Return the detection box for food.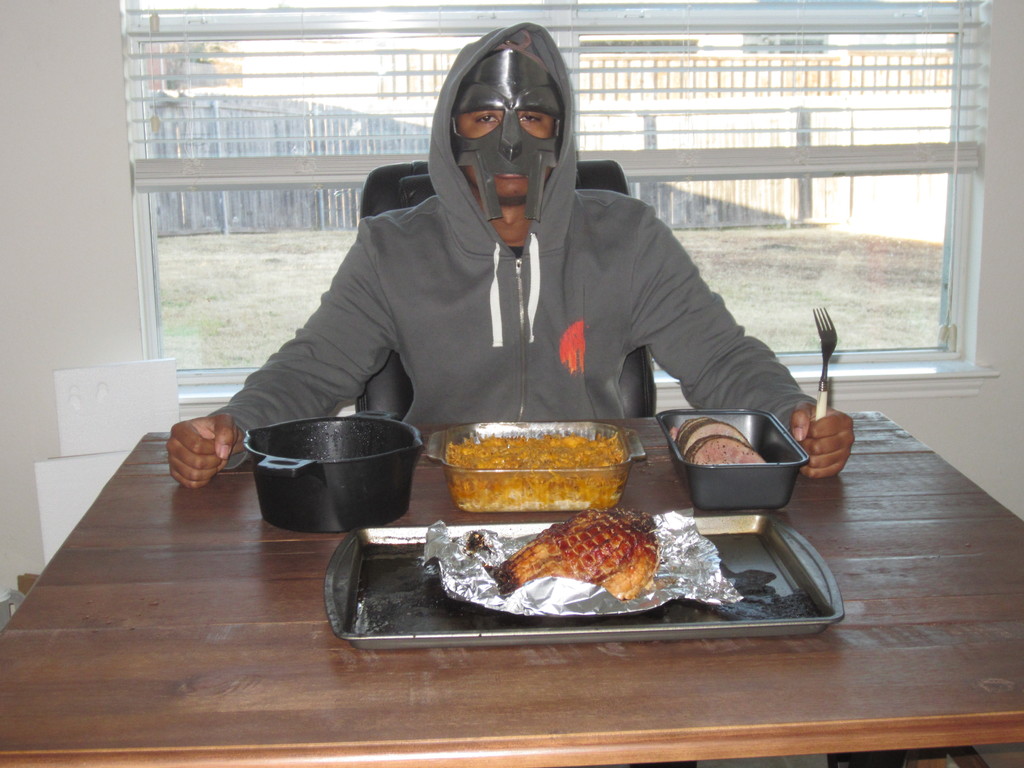
684 434 710 461.
